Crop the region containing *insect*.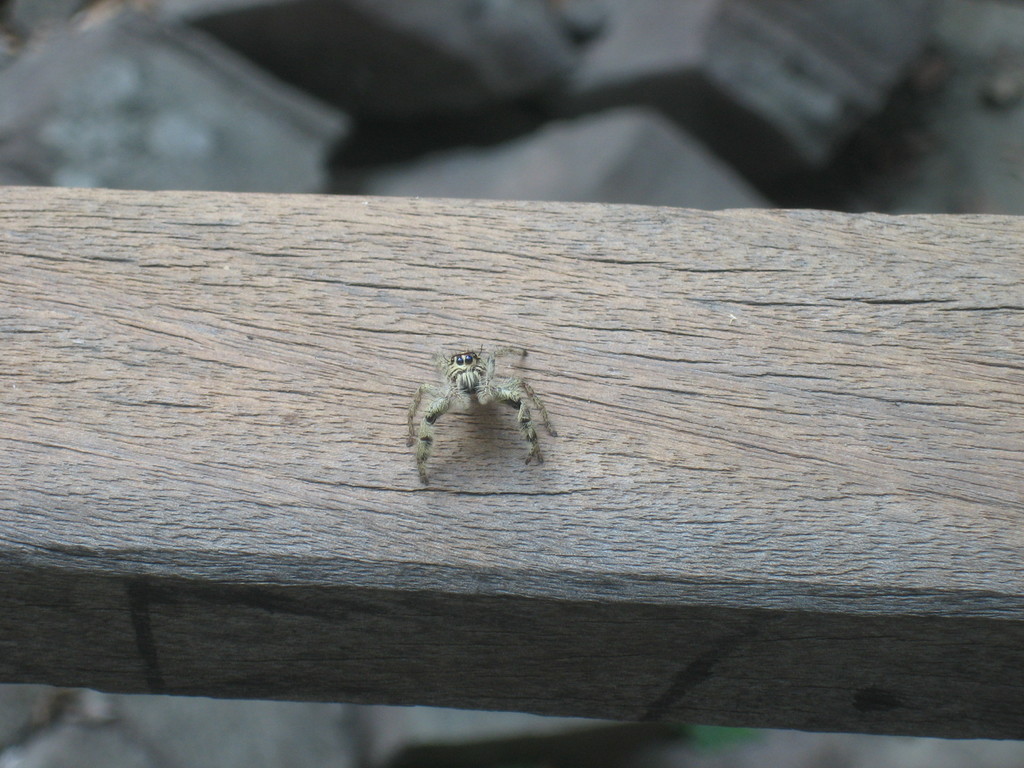
Crop region: 397, 342, 561, 485.
